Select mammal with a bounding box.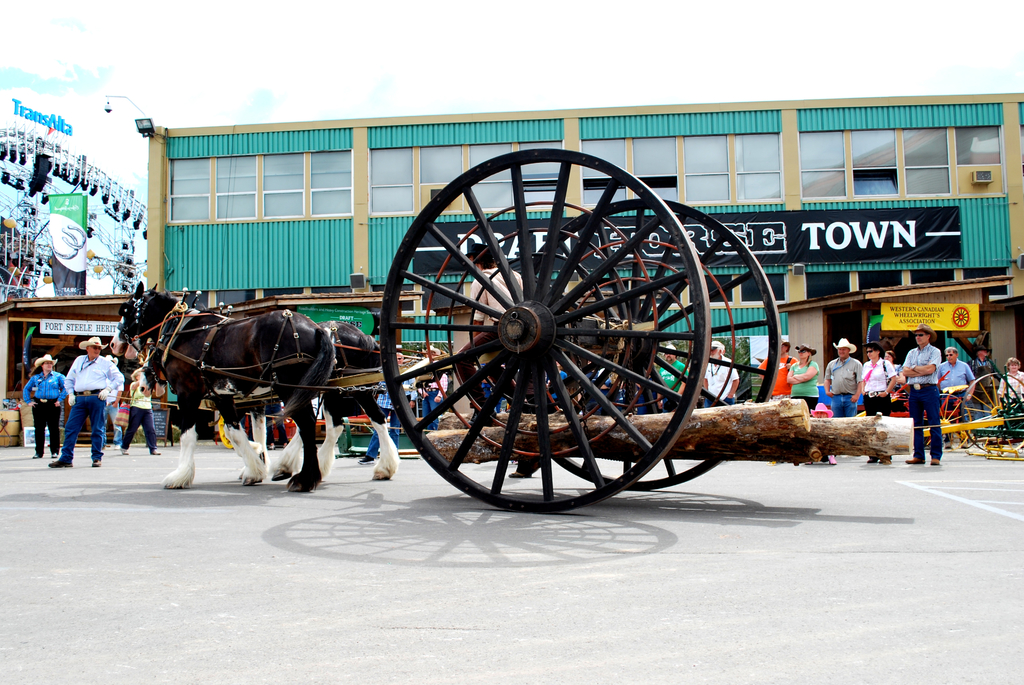
<bbox>45, 335, 116, 468</bbox>.
